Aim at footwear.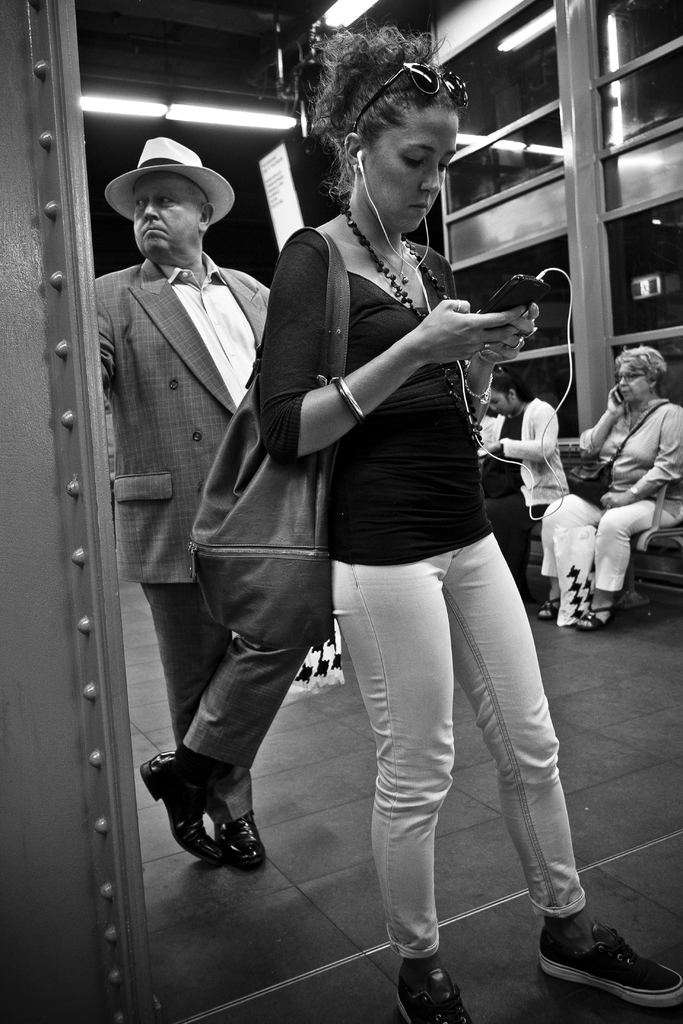
Aimed at <bbox>394, 965, 475, 1023</bbox>.
